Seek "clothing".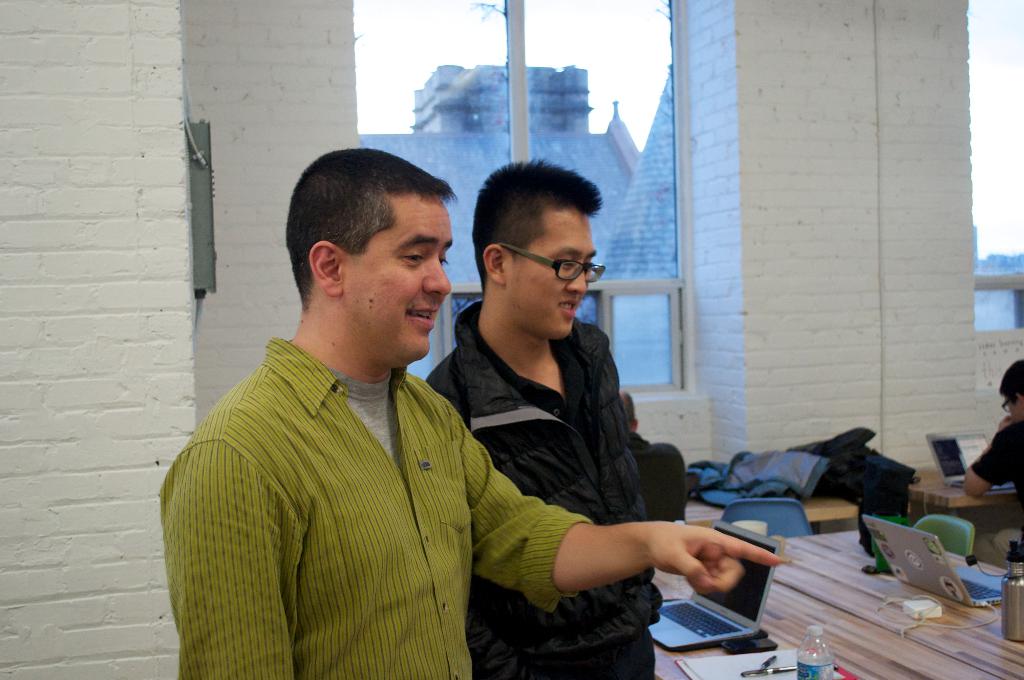
423:293:663:679.
